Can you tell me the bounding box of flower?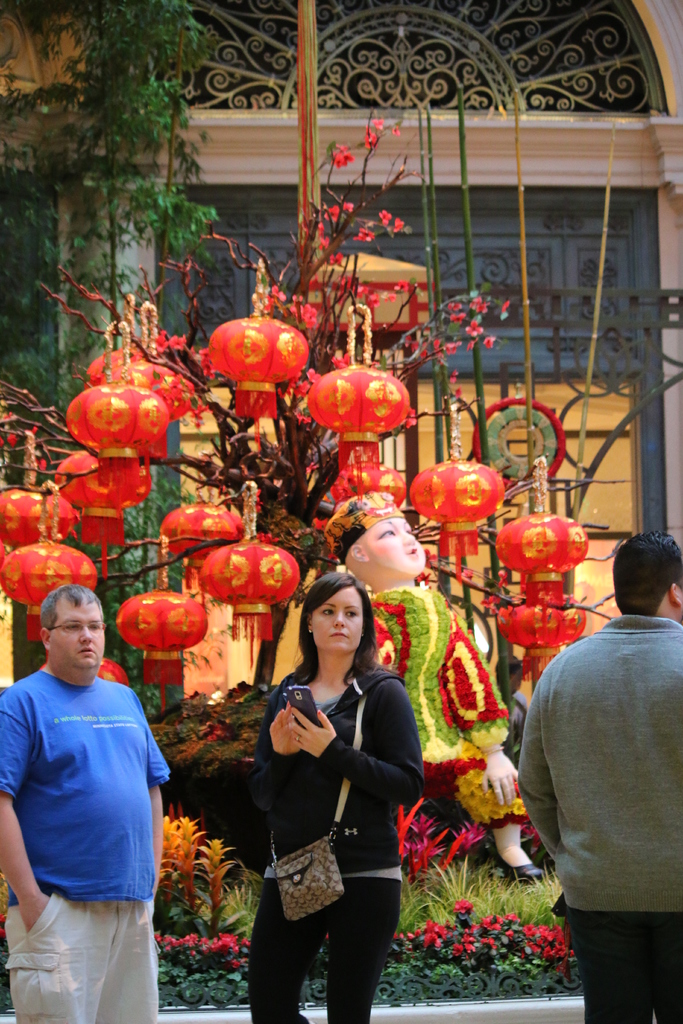
346 276 367 300.
